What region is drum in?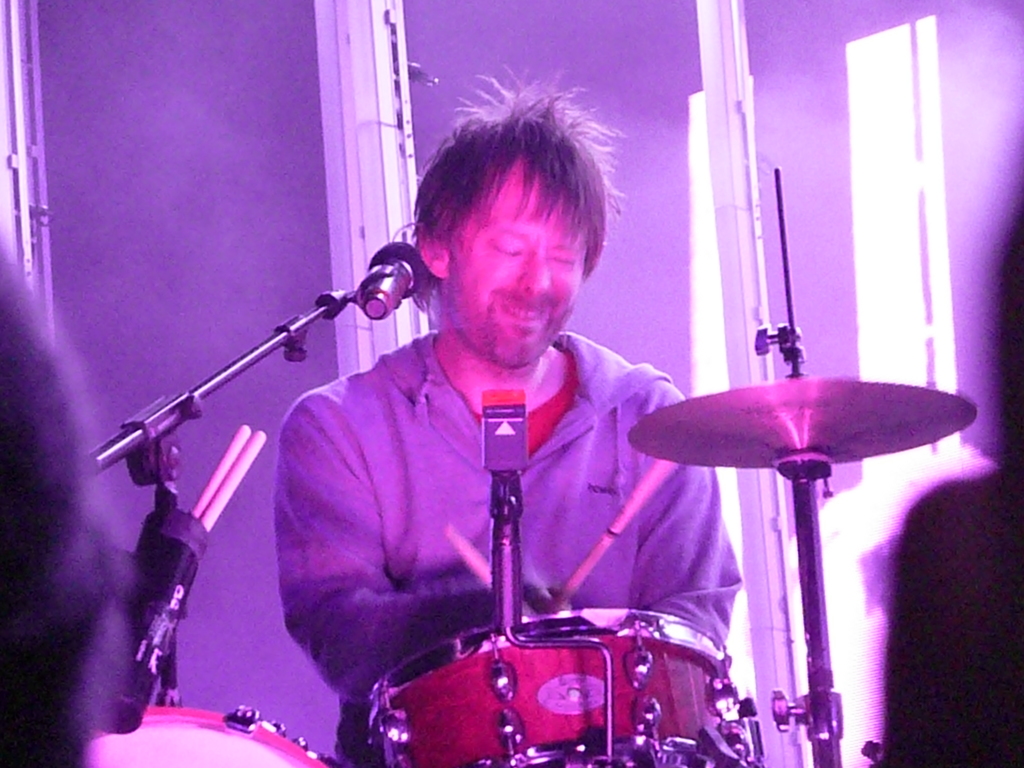
90,705,342,767.
